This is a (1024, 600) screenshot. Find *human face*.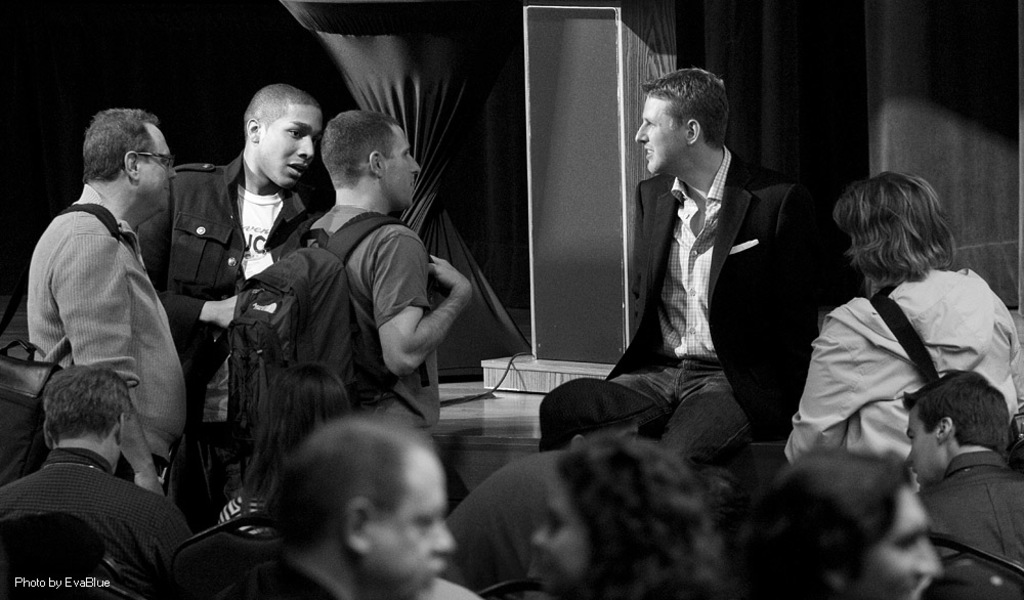
Bounding box: box(382, 130, 420, 204).
